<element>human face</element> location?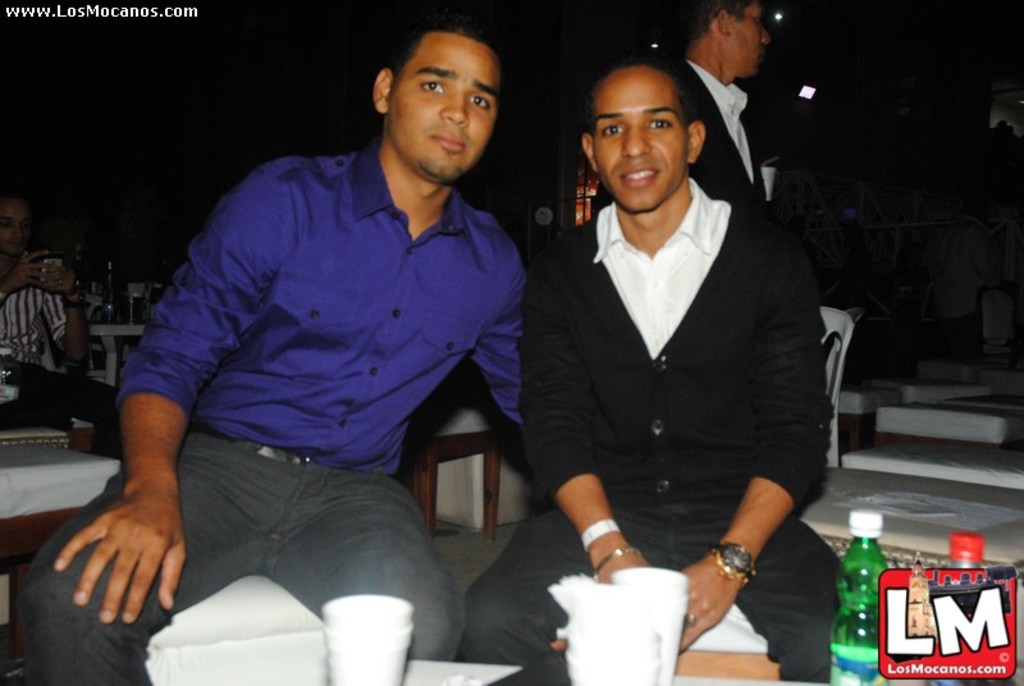
locate(589, 68, 686, 219)
